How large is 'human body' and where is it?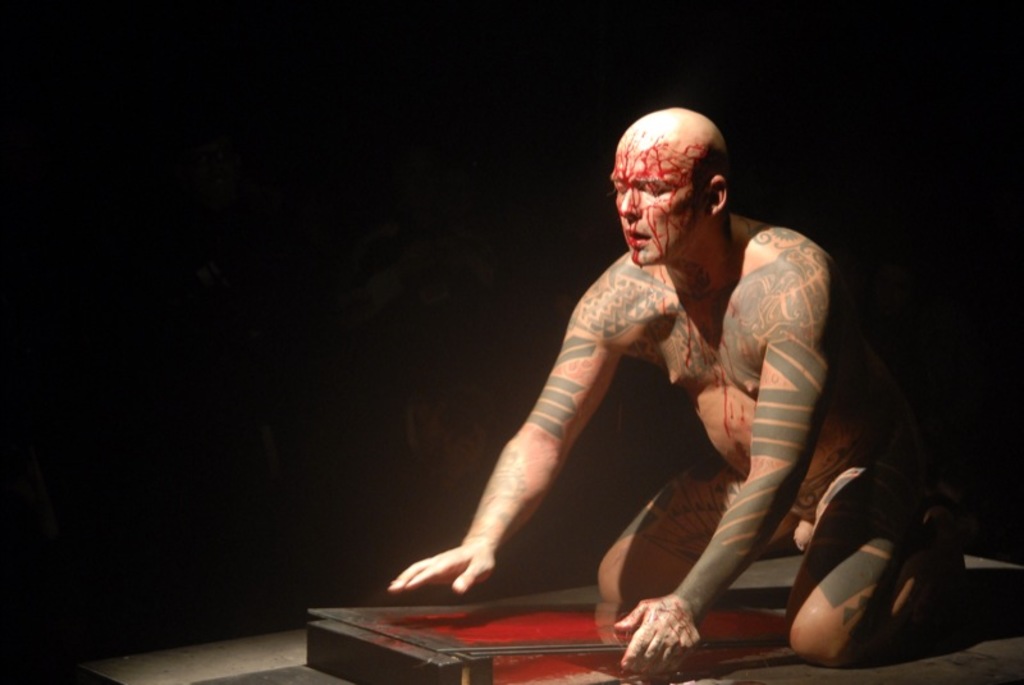
Bounding box: locate(384, 102, 964, 680).
